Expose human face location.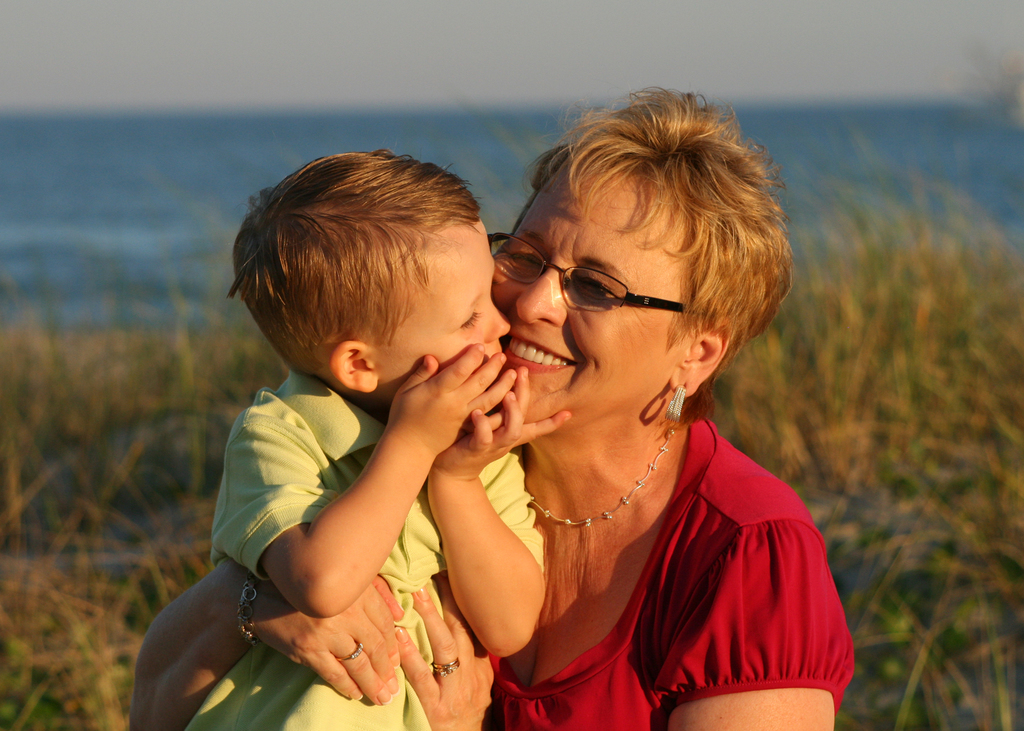
Exposed at bbox=[384, 218, 497, 396].
